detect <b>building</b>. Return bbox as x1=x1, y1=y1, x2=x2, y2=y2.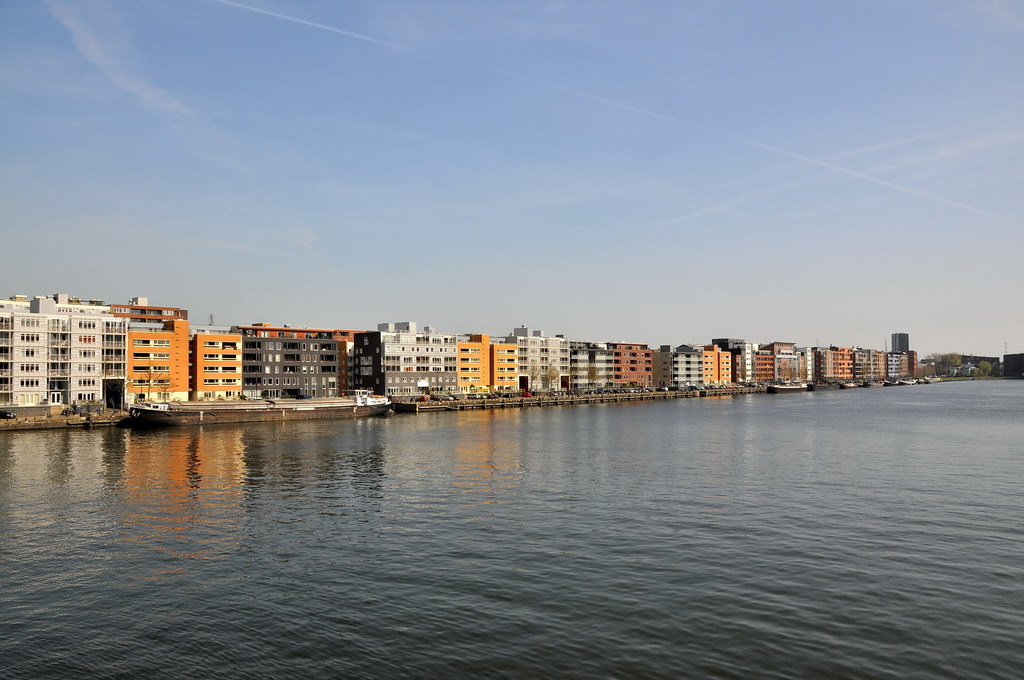
x1=855, y1=345, x2=876, y2=382.
